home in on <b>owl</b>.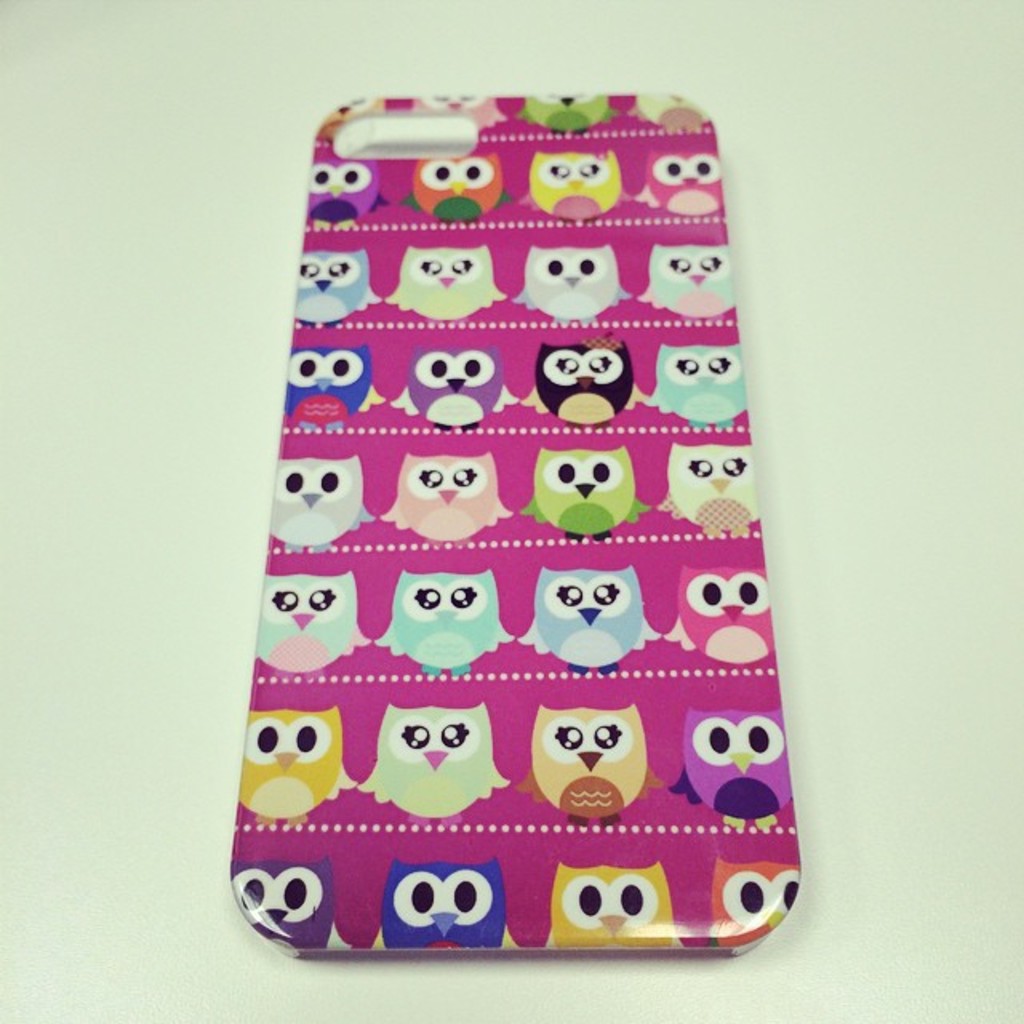
Homed in at 232, 854, 347, 947.
